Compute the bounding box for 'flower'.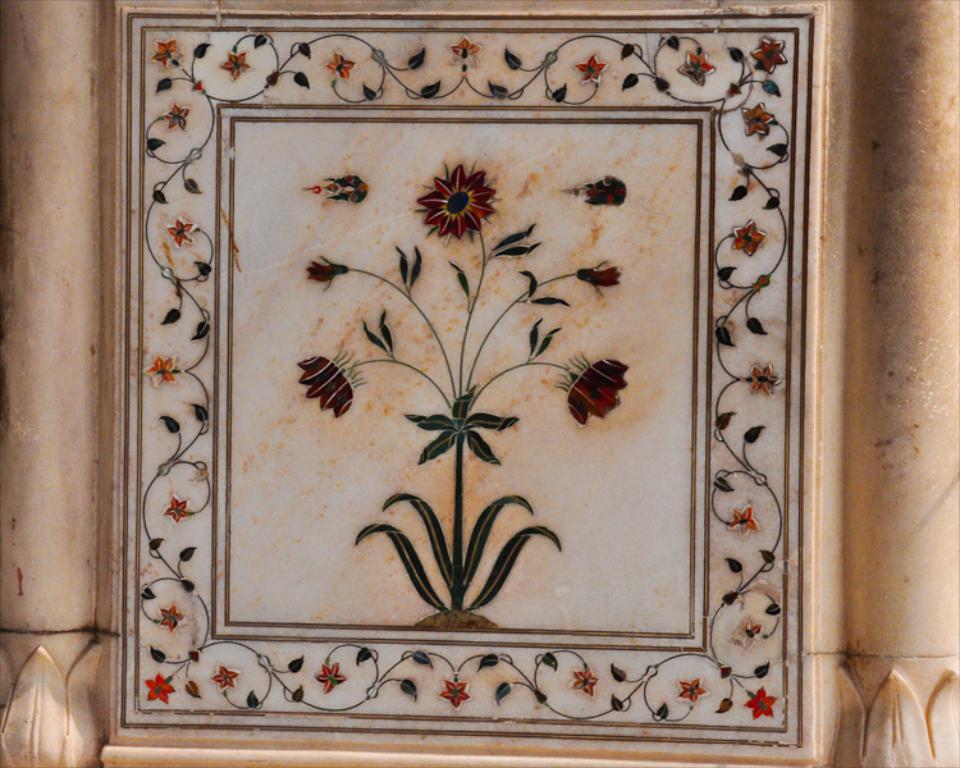
[x1=156, y1=602, x2=184, y2=630].
